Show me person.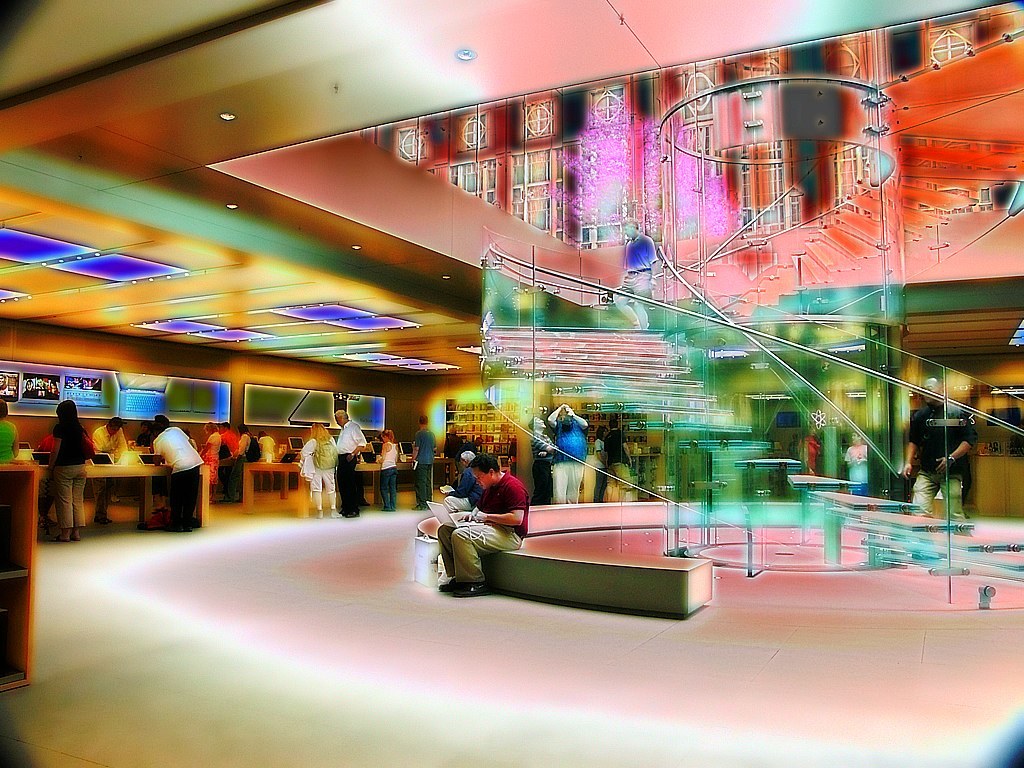
person is here: bbox=(612, 220, 651, 334).
